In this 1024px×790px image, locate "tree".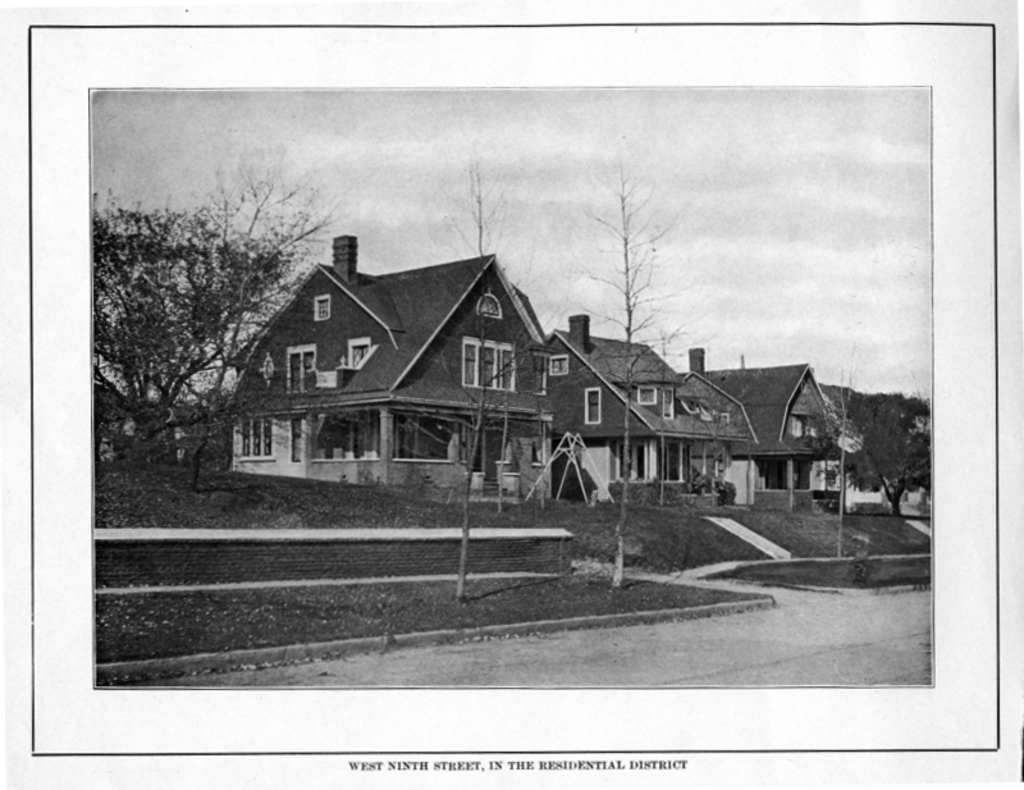
Bounding box: bbox(796, 347, 849, 552).
